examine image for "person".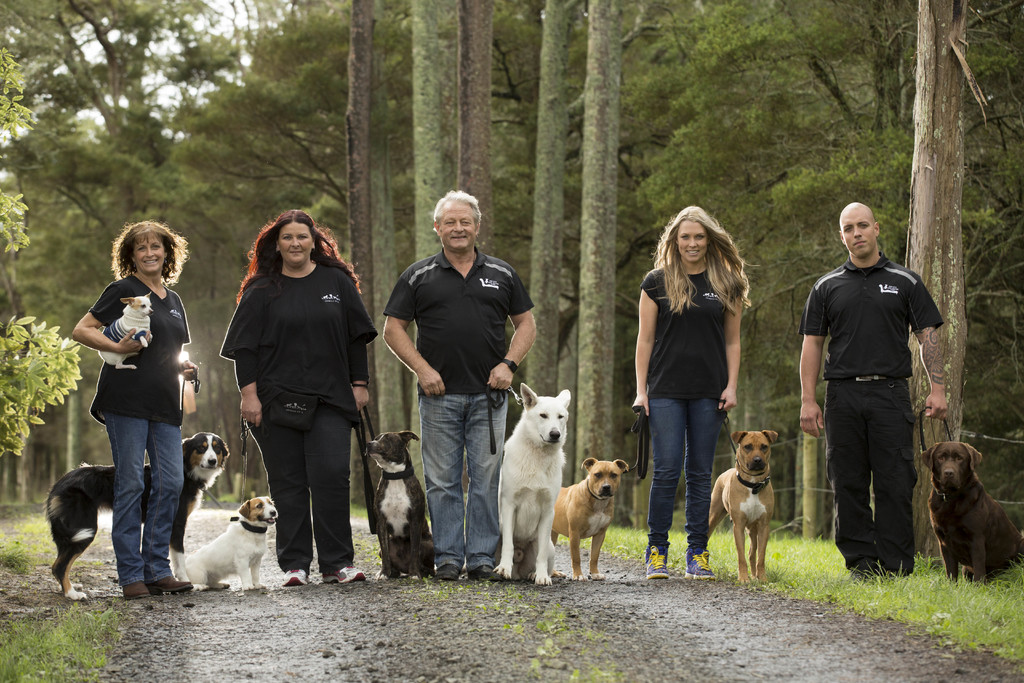
Examination result: select_region(68, 218, 204, 603).
